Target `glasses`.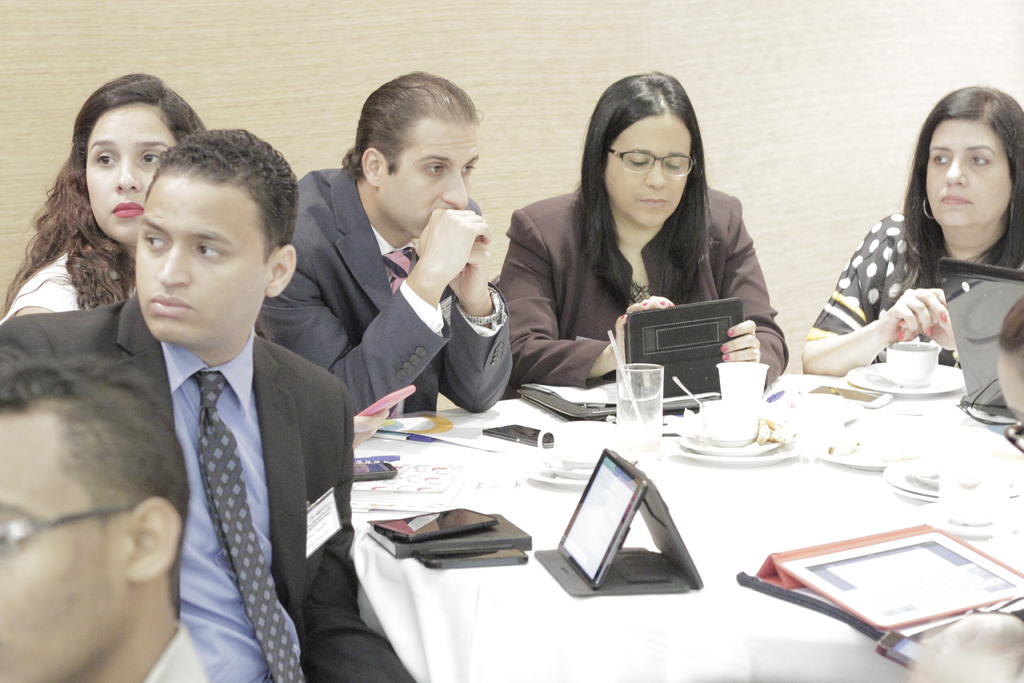
Target region: BBox(603, 142, 698, 177).
